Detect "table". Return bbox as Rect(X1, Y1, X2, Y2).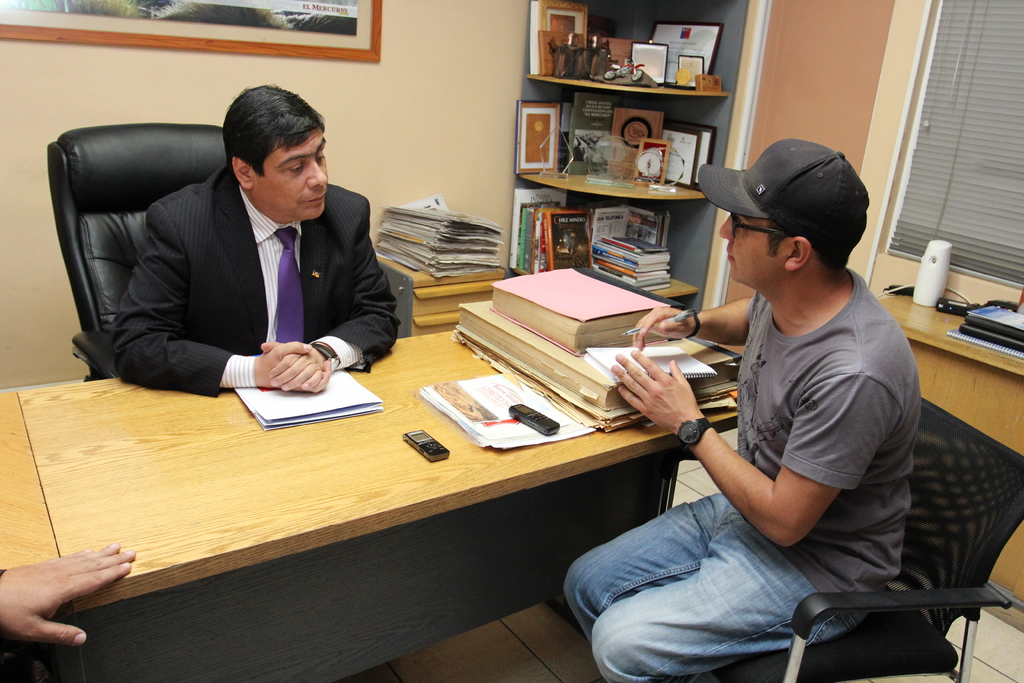
Rect(31, 299, 705, 682).
